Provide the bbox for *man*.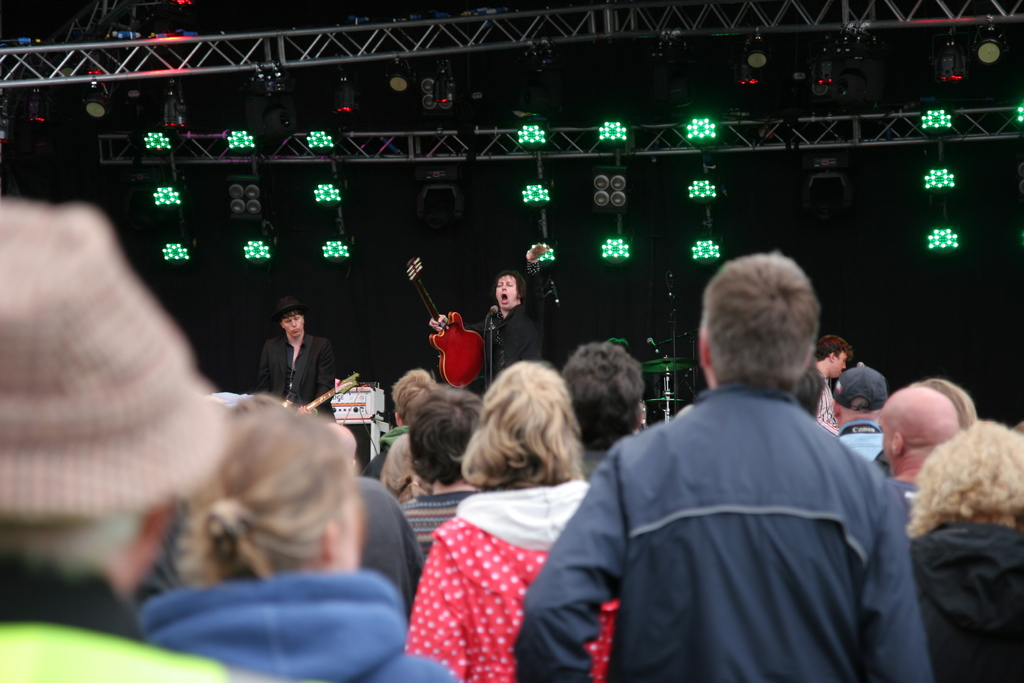
(559,336,643,487).
